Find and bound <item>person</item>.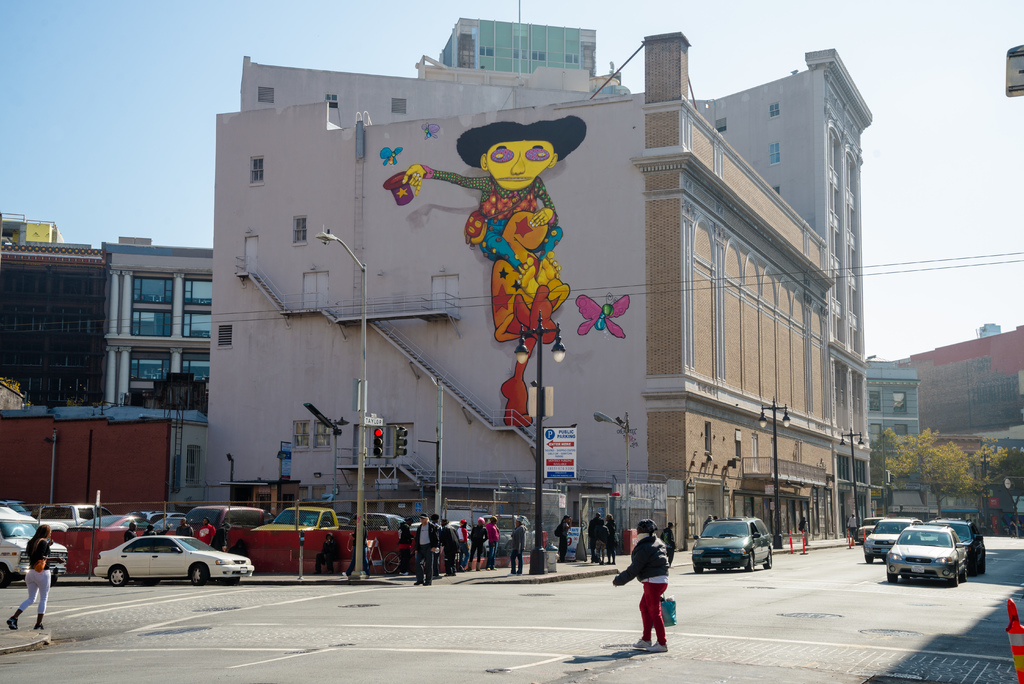
Bound: 509, 519, 521, 566.
